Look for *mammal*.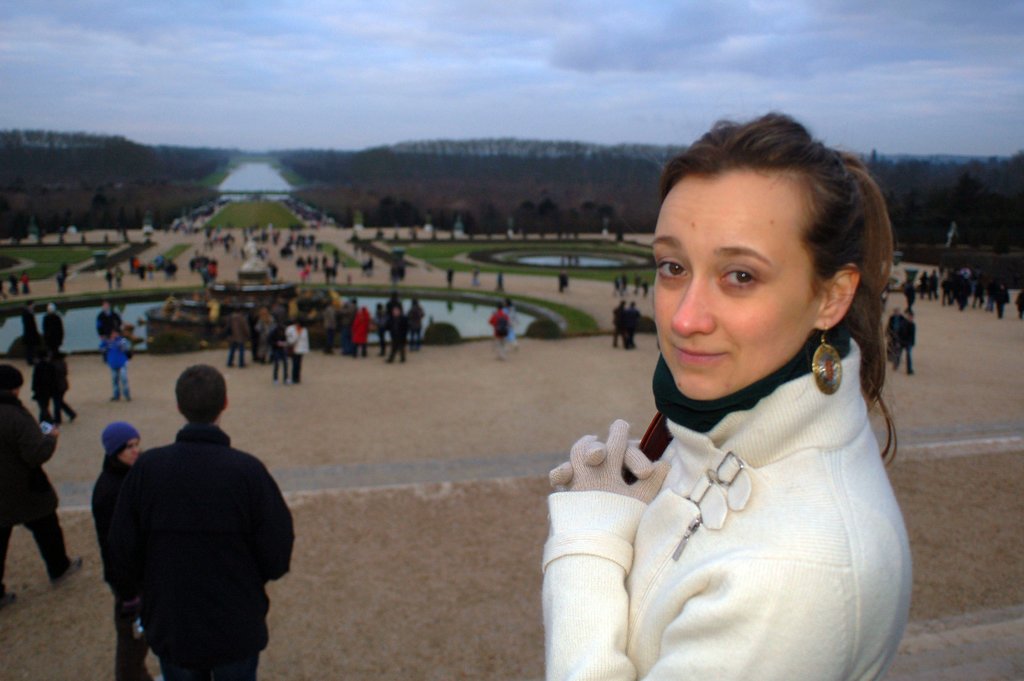
Found: l=0, t=363, r=85, b=608.
